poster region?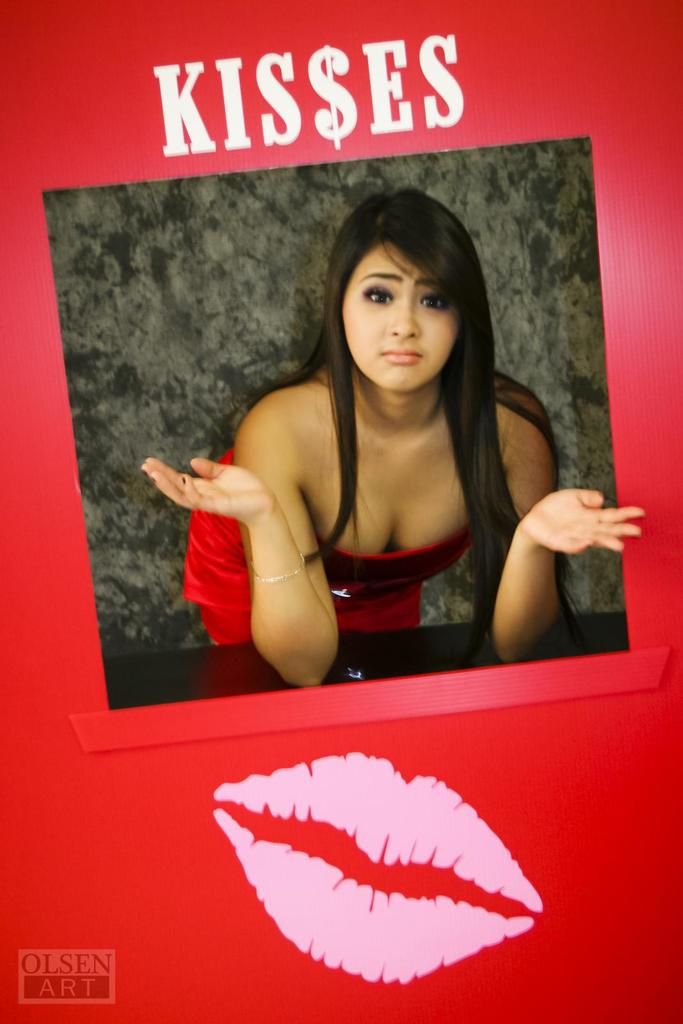
{"x1": 0, "y1": 0, "x2": 682, "y2": 1023}
